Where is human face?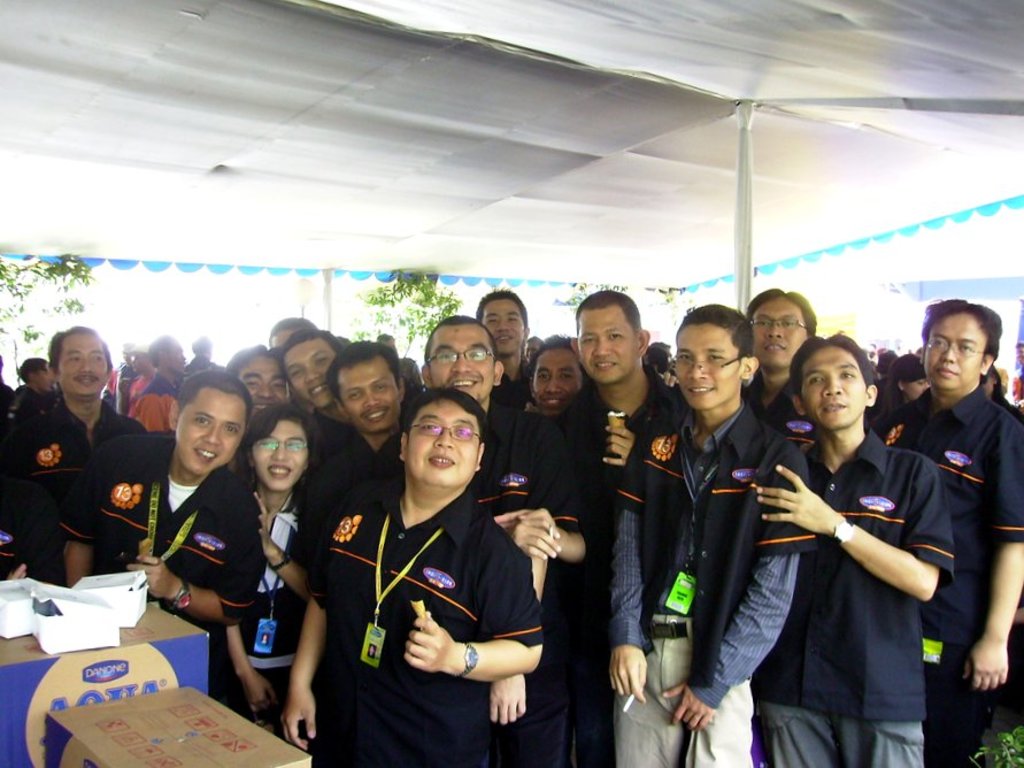
rect(405, 405, 480, 479).
